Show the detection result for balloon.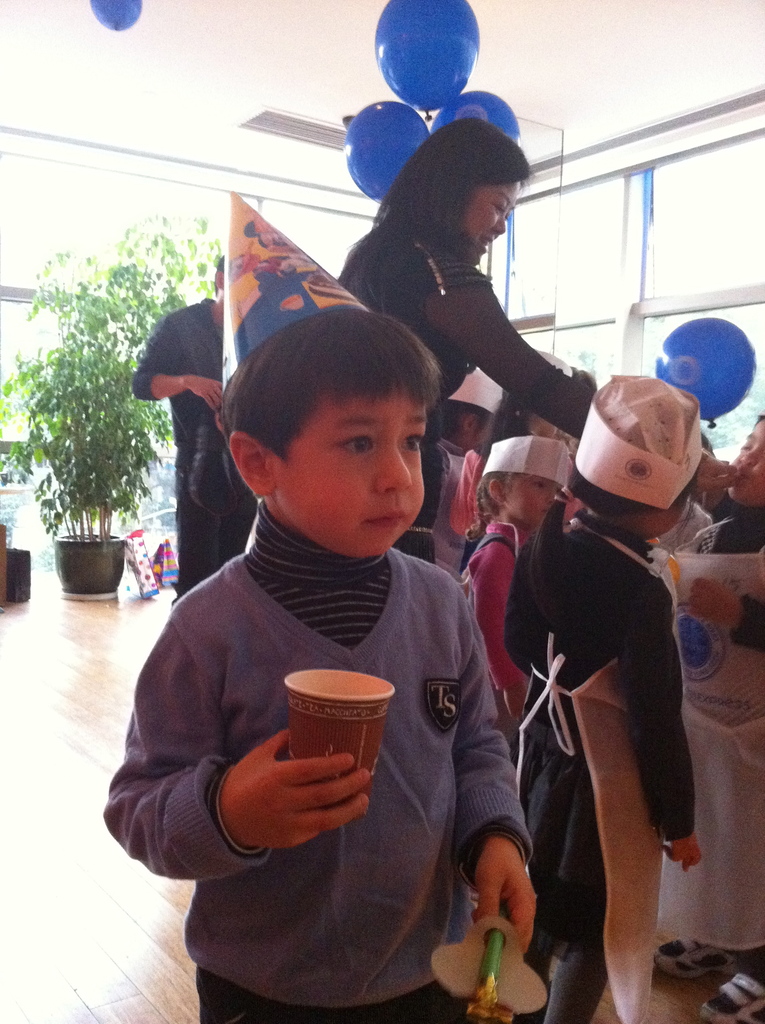
(339,95,431,200).
